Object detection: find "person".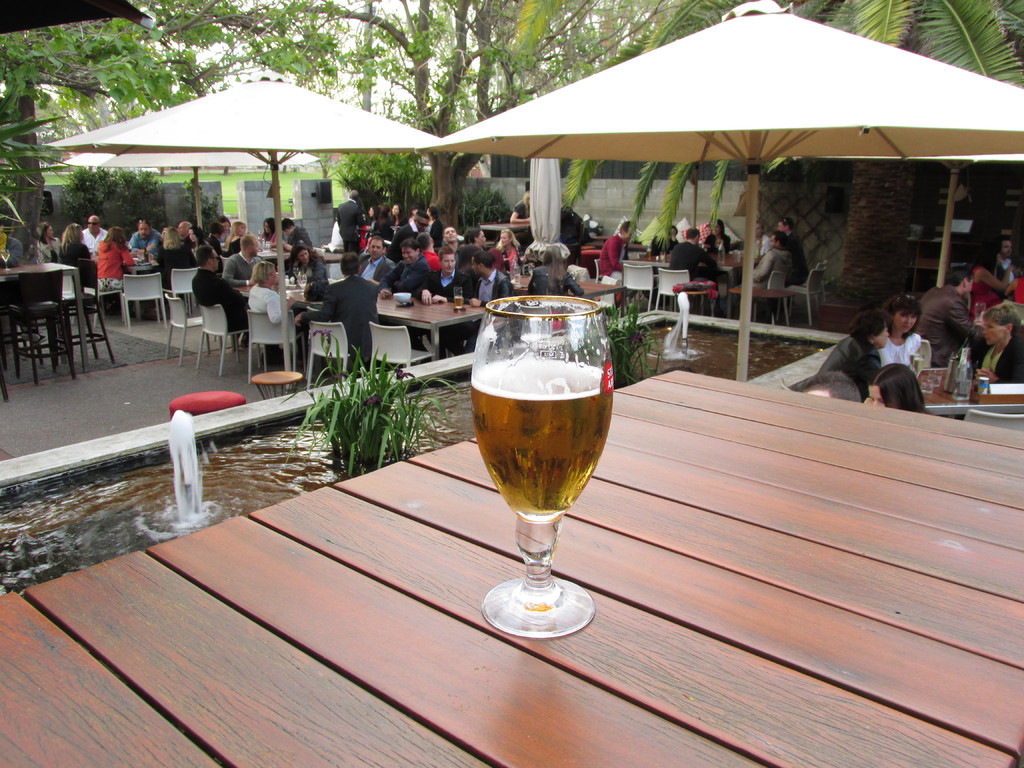
{"left": 81, "top": 213, "right": 106, "bottom": 260}.
